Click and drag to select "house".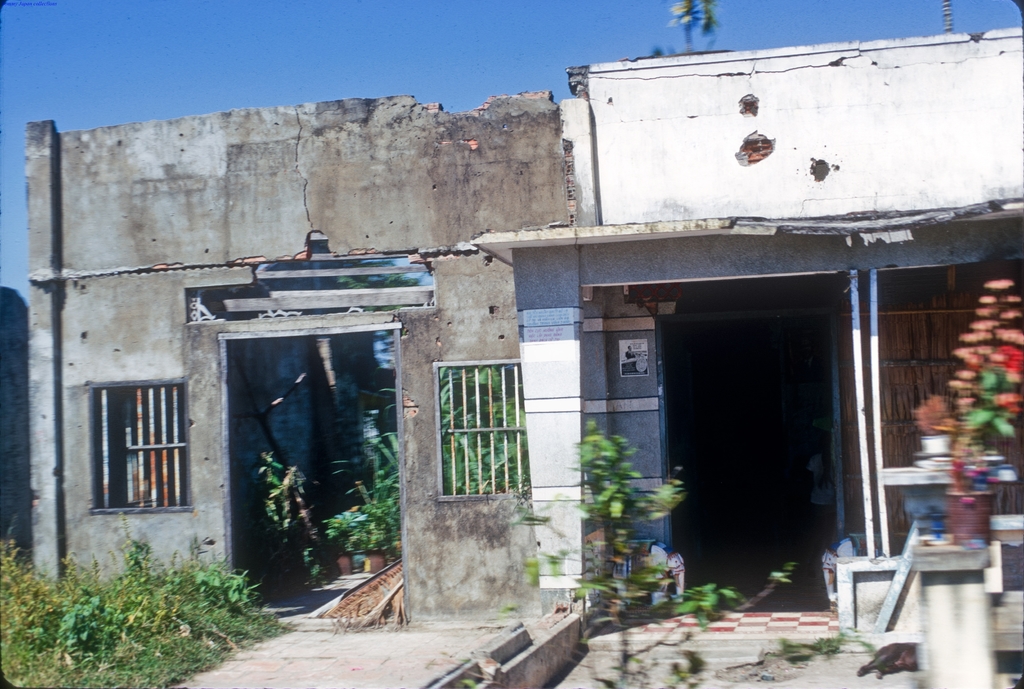
Selection: box=[467, 20, 1023, 629].
